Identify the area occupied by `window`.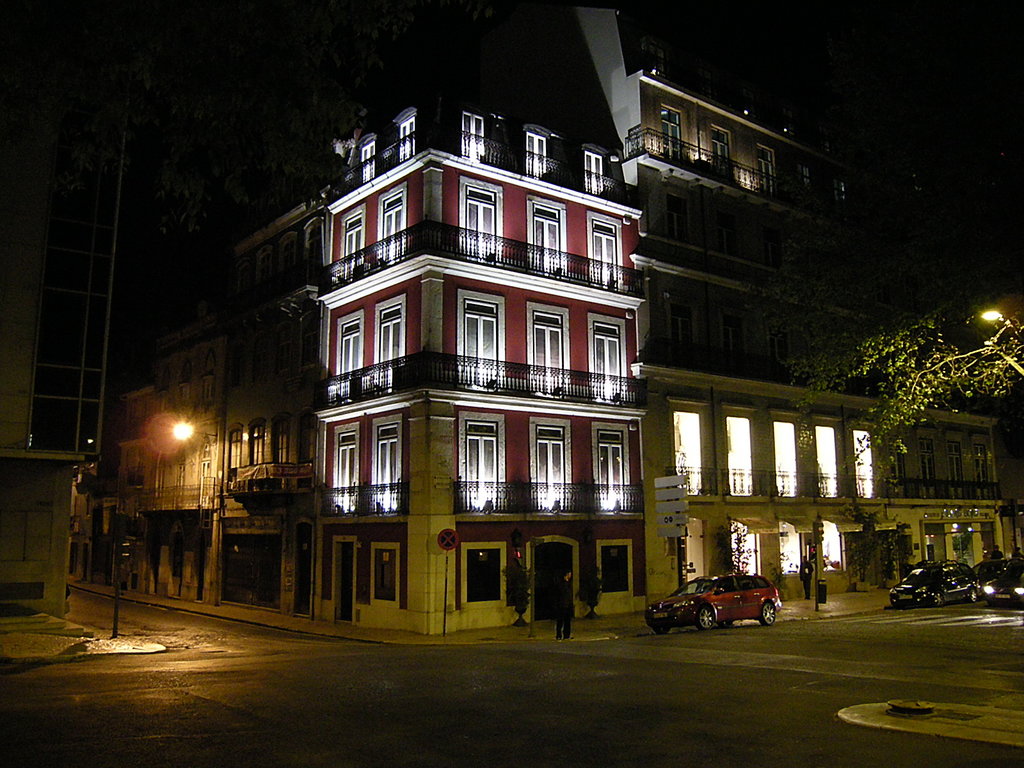
Area: locate(524, 125, 559, 180).
